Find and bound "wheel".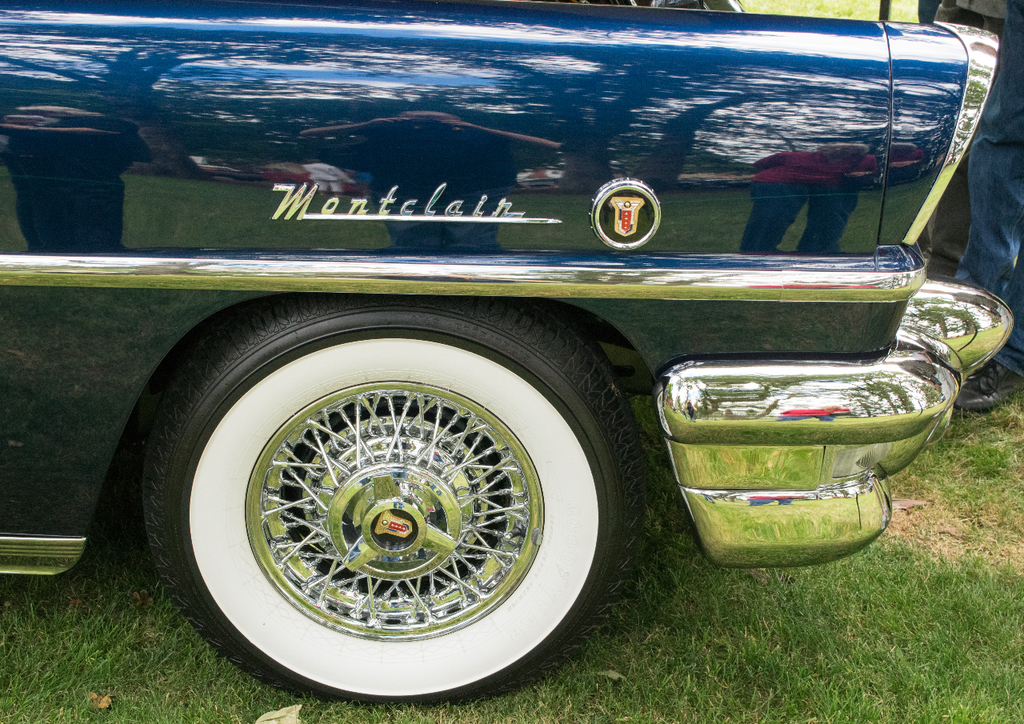
Bound: [151, 354, 612, 691].
